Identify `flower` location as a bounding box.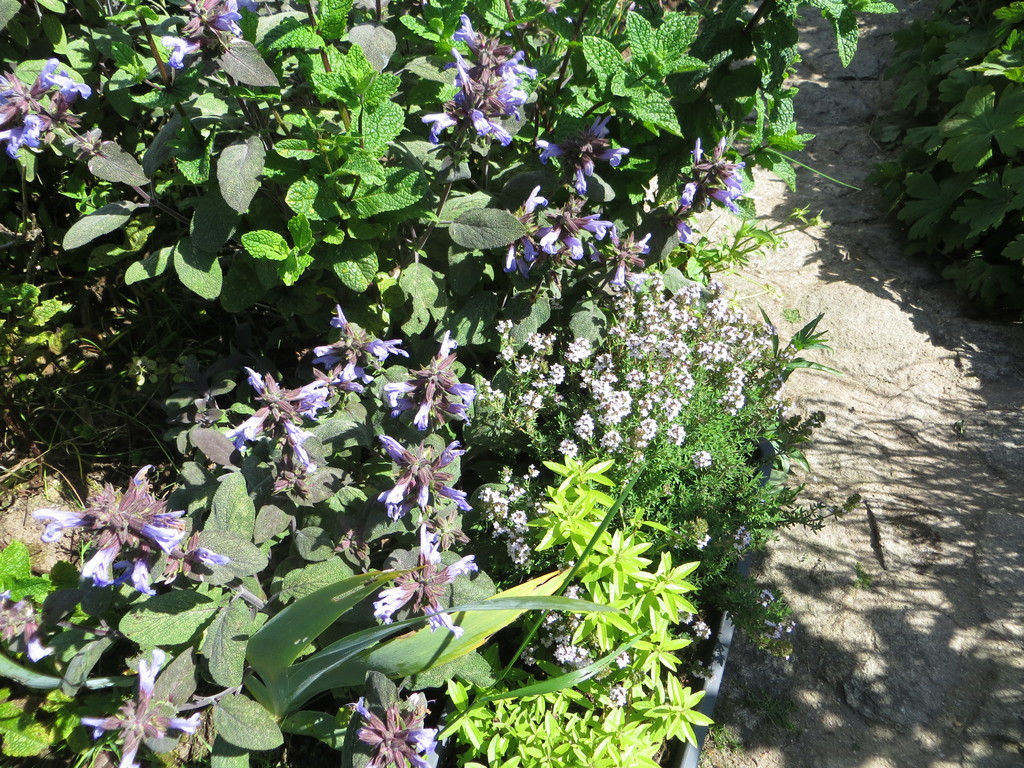
box(397, 742, 439, 767).
